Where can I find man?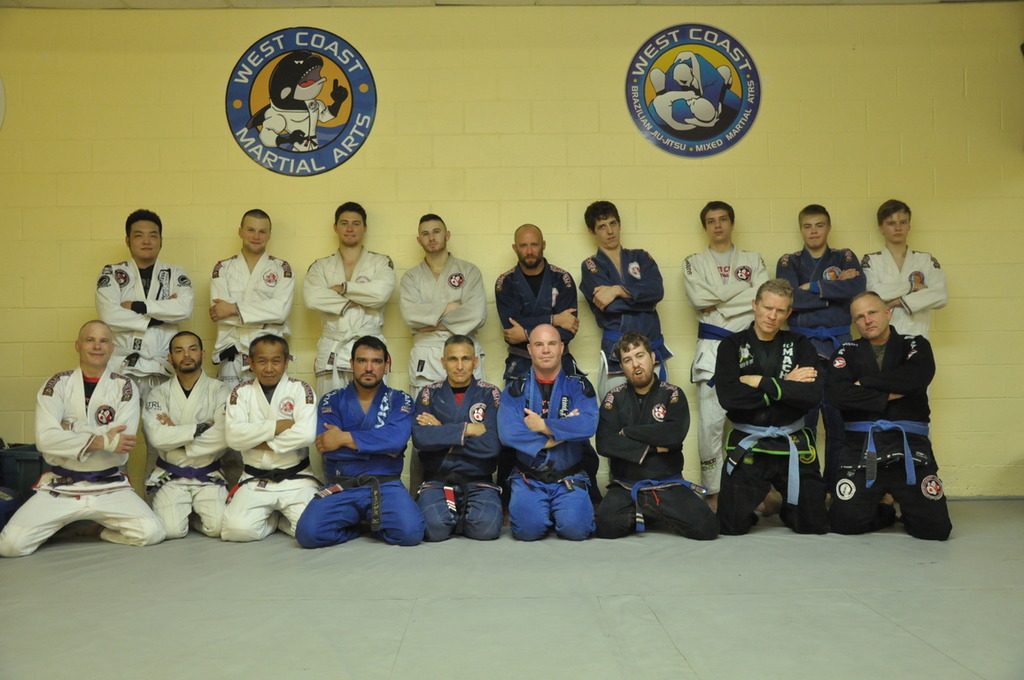
You can find it at 387:202:501:387.
